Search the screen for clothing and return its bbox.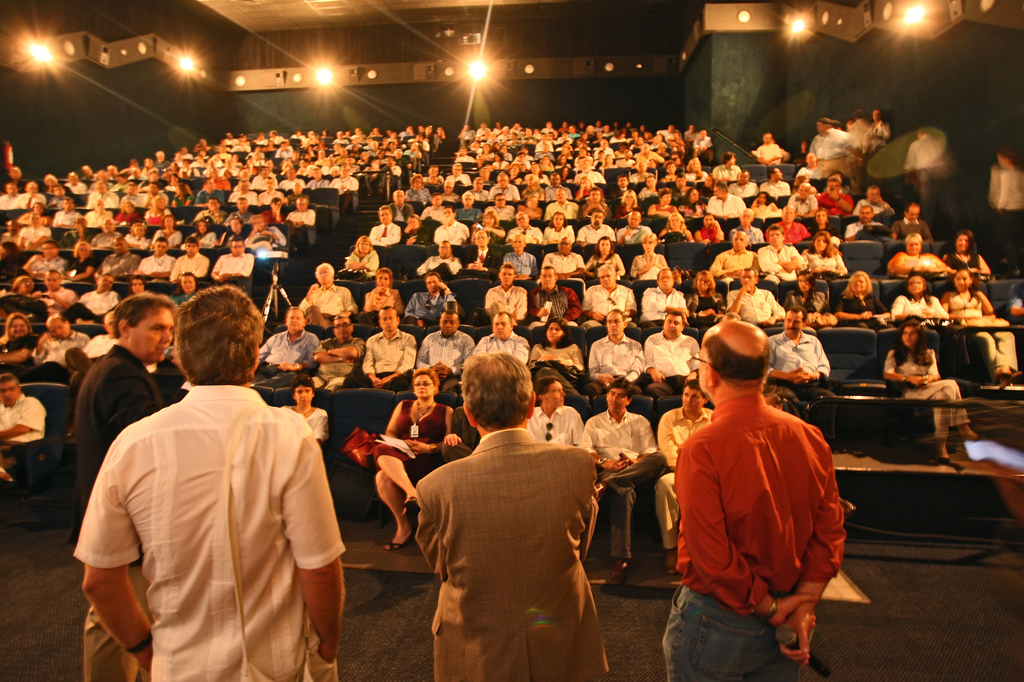
Found: x1=630 y1=253 x2=669 y2=283.
